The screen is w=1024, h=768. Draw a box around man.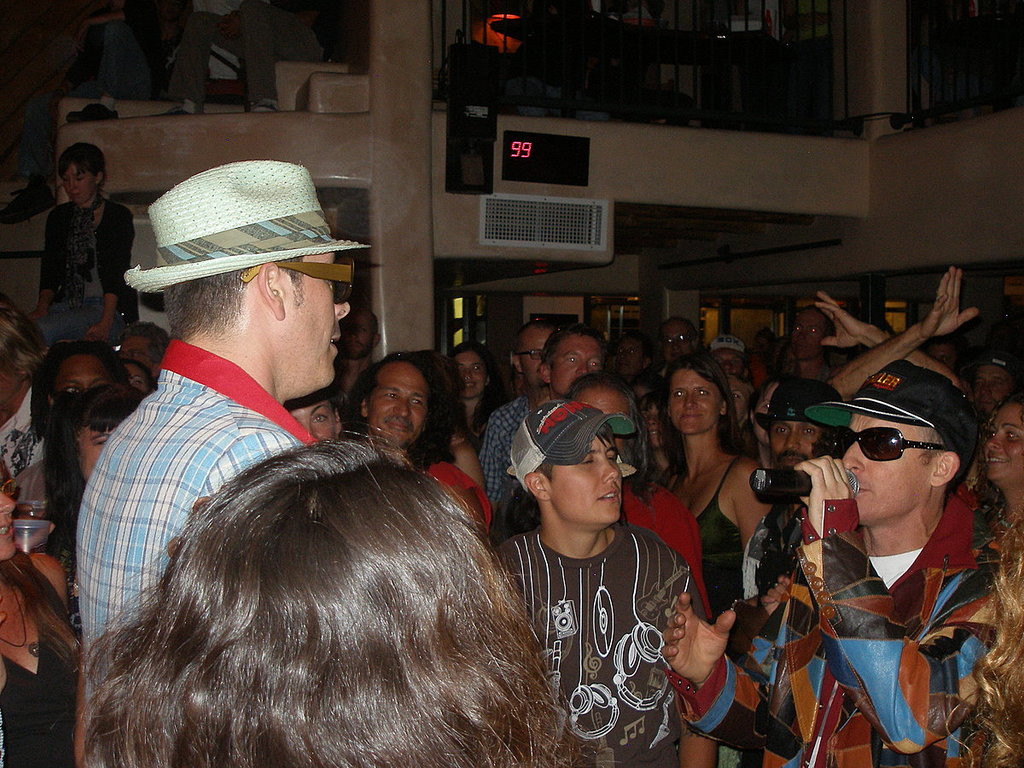
box=[661, 360, 1003, 767].
